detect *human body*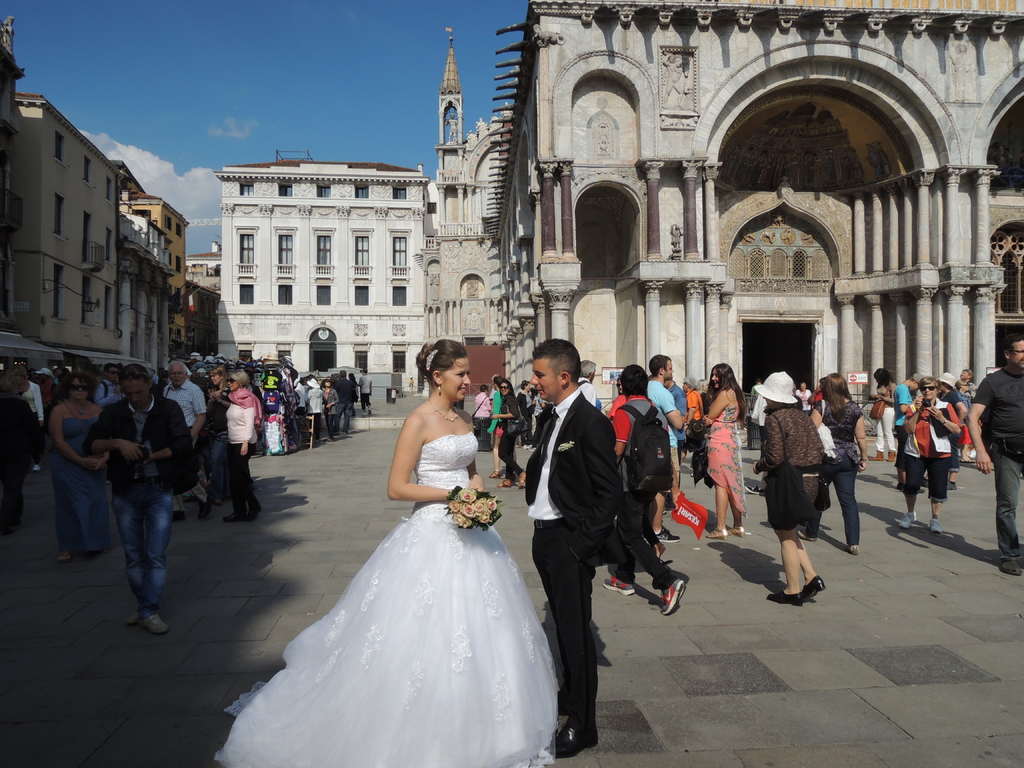
left=44, top=399, right=112, bottom=563
